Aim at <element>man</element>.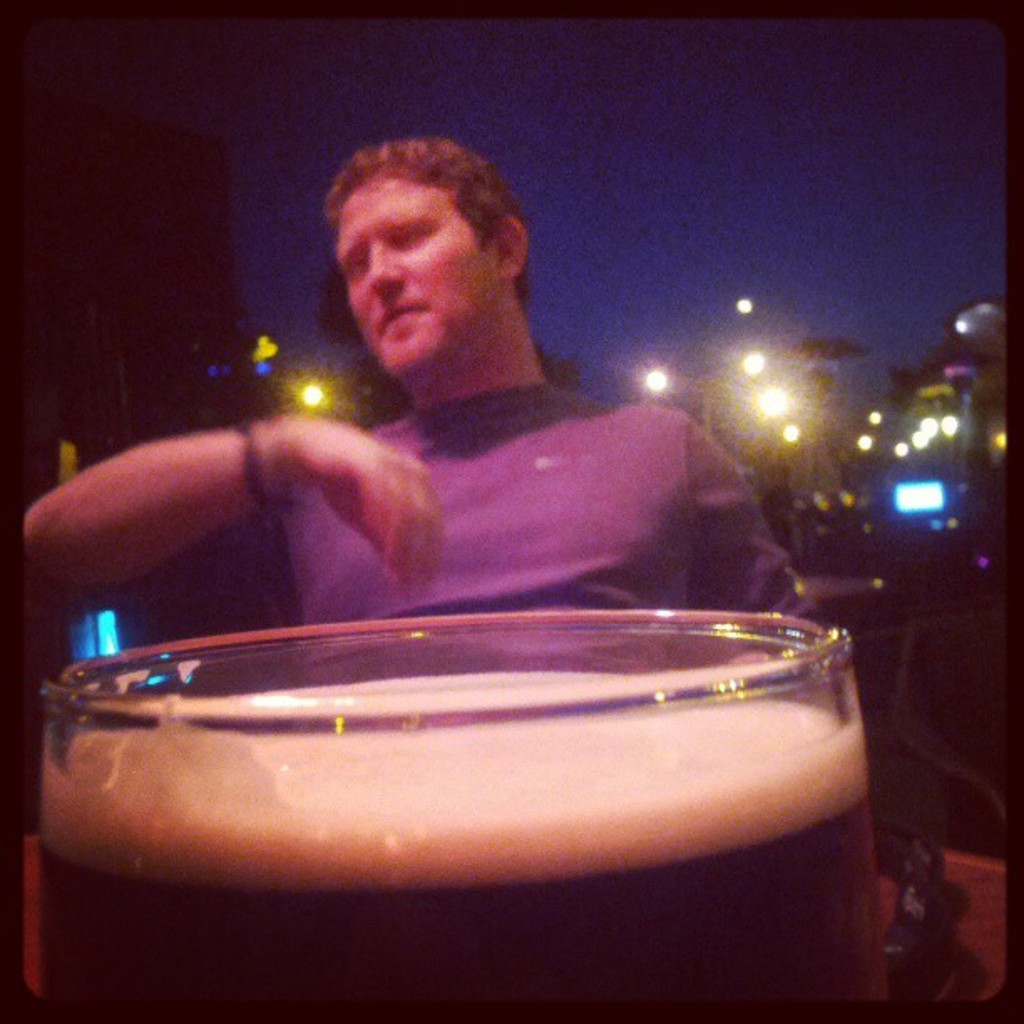
Aimed at BBox(147, 187, 806, 634).
